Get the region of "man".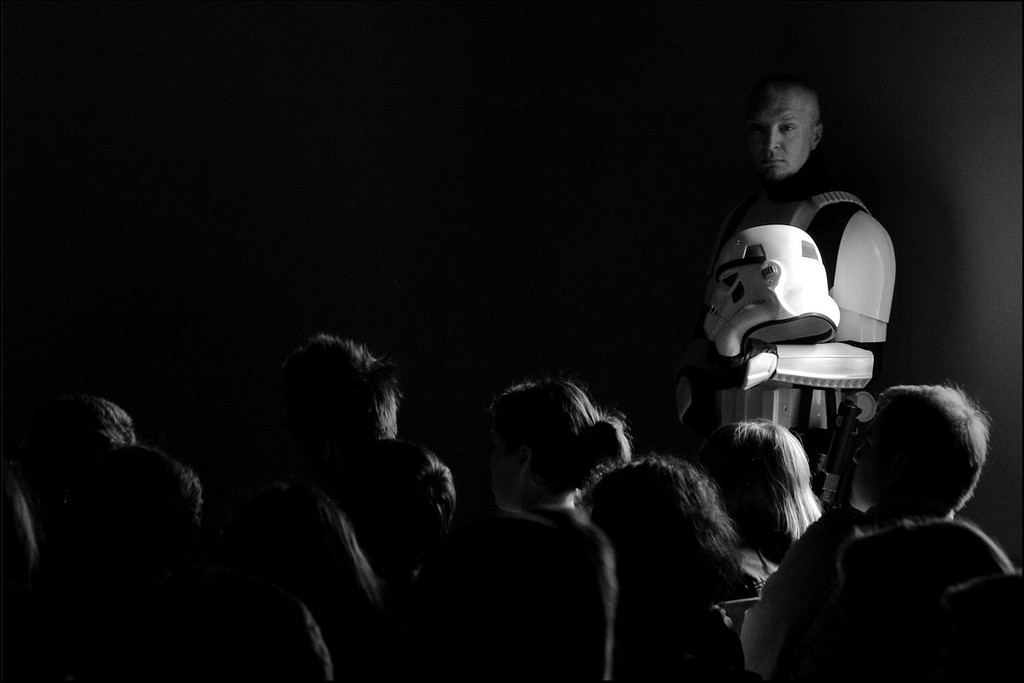
Rect(737, 382, 990, 682).
